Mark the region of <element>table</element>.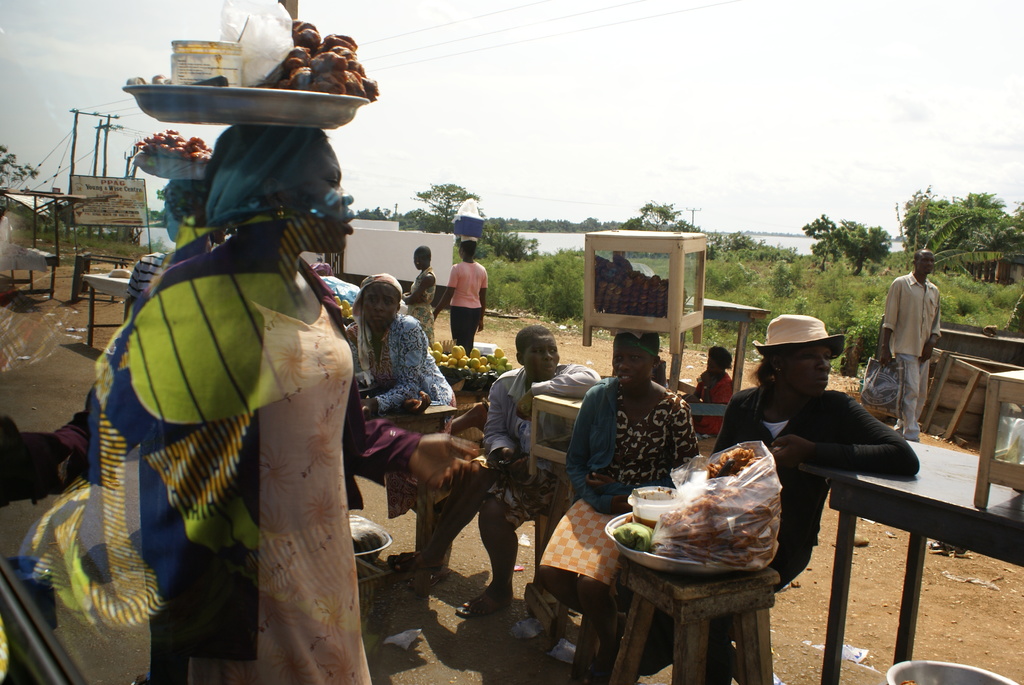
Region: x1=79 y1=267 x2=136 y2=354.
